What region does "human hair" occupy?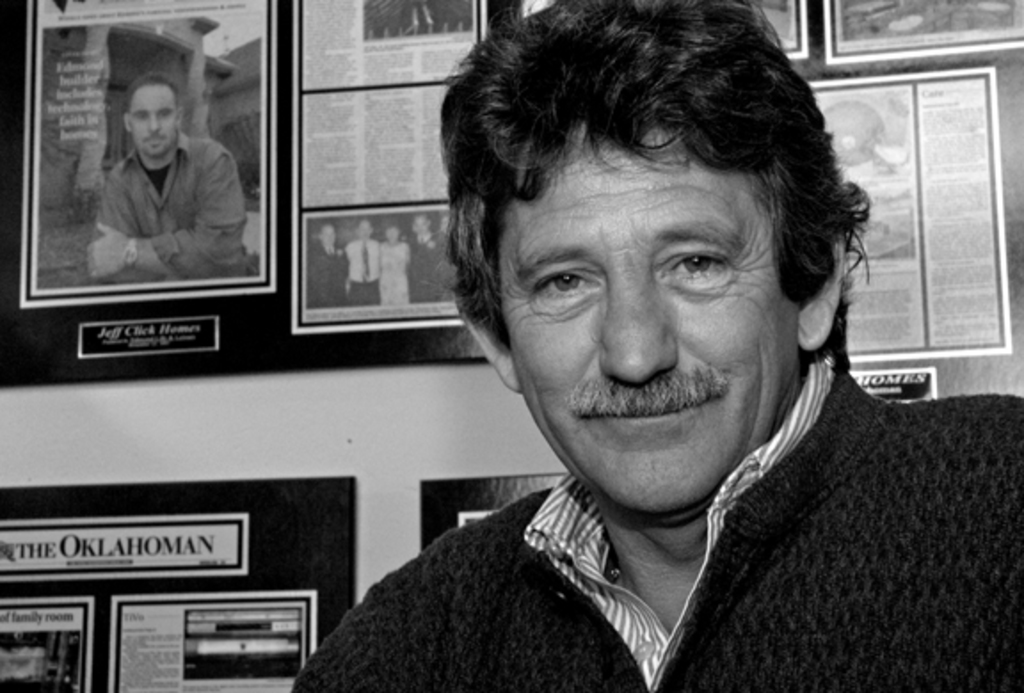
<bbox>123, 71, 187, 107</bbox>.
